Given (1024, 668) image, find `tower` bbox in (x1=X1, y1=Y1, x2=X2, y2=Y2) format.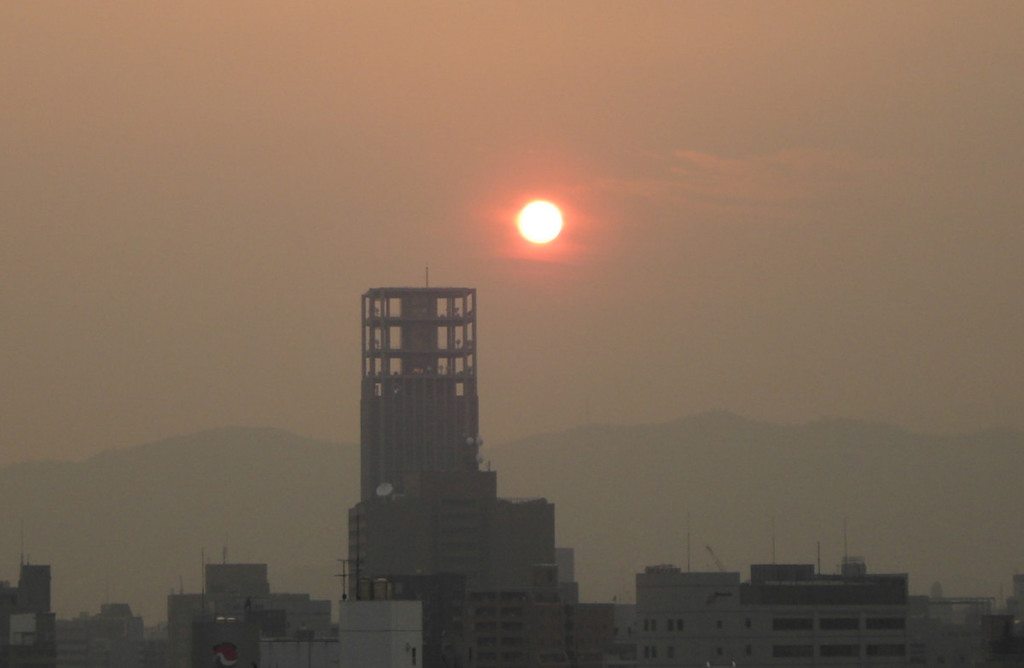
(x1=340, y1=253, x2=525, y2=575).
